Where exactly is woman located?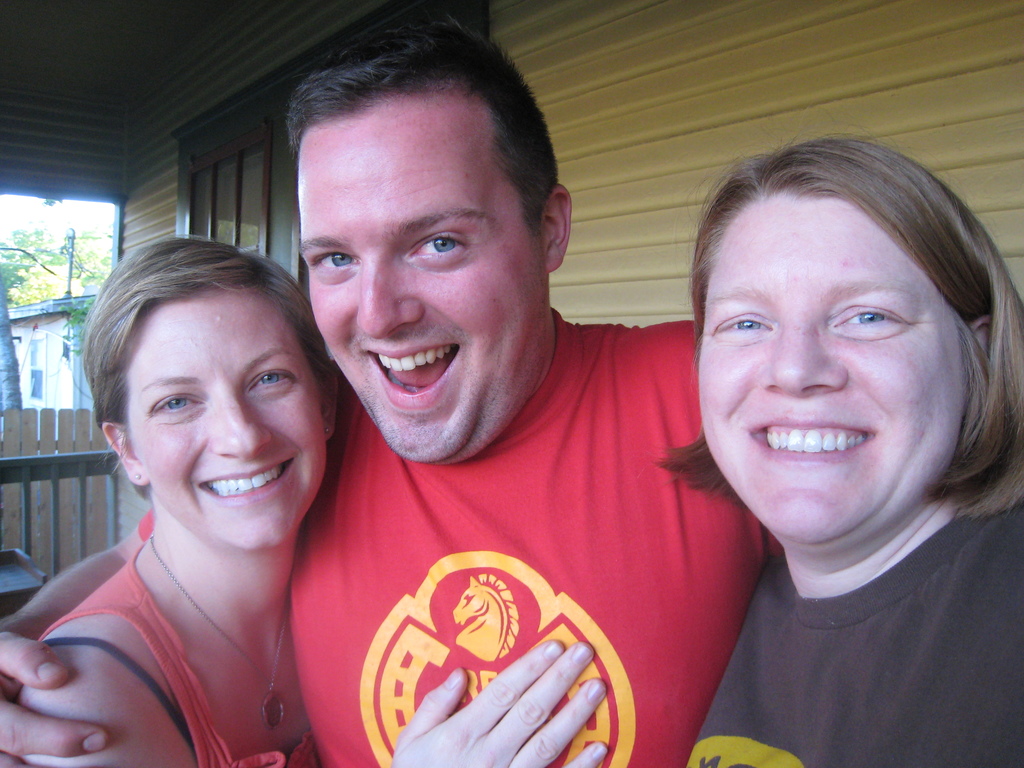
Its bounding box is {"left": 14, "top": 228, "right": 326, "bottom": 767}.
